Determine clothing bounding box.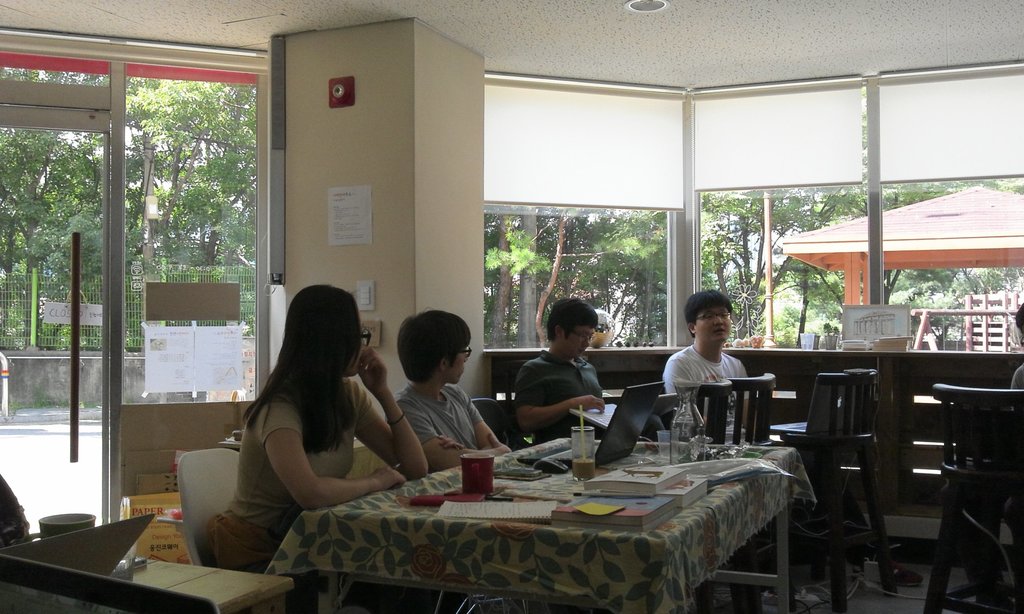
Determined: <region>510, 348, 602, 445</region>.
